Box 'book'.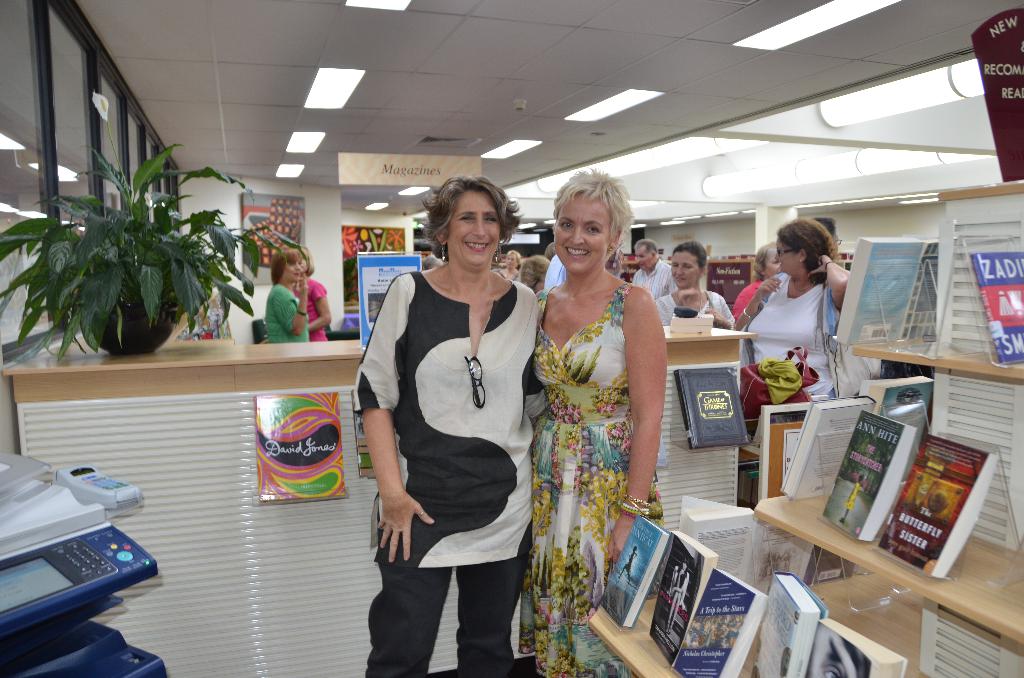
762/397/821/492.
